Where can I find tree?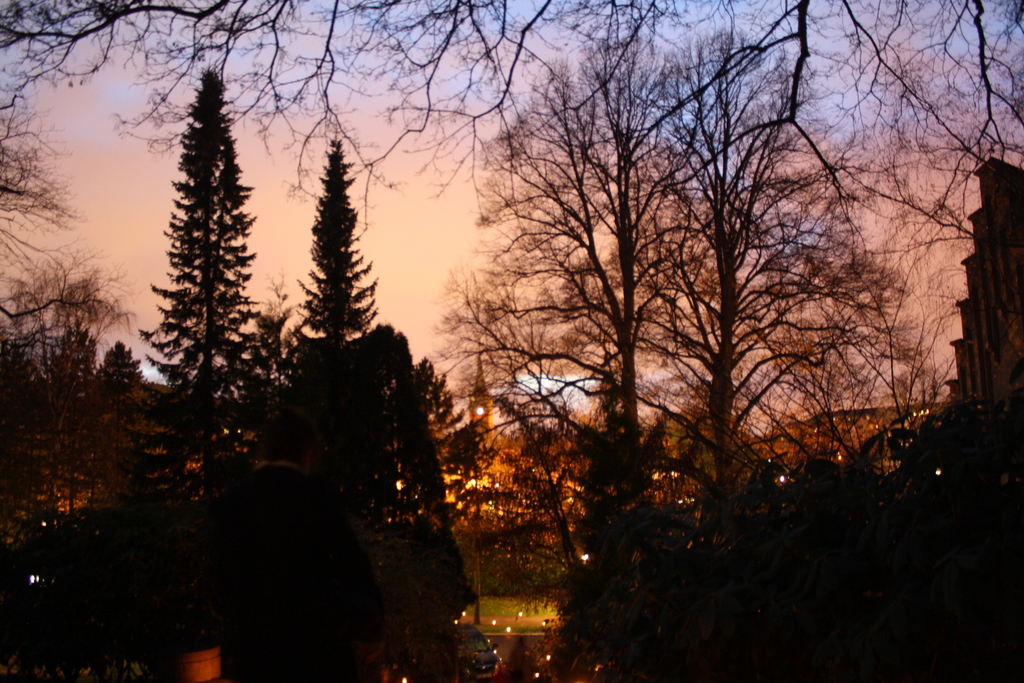
You can find it at select_region(291, 134, 377, 347).
